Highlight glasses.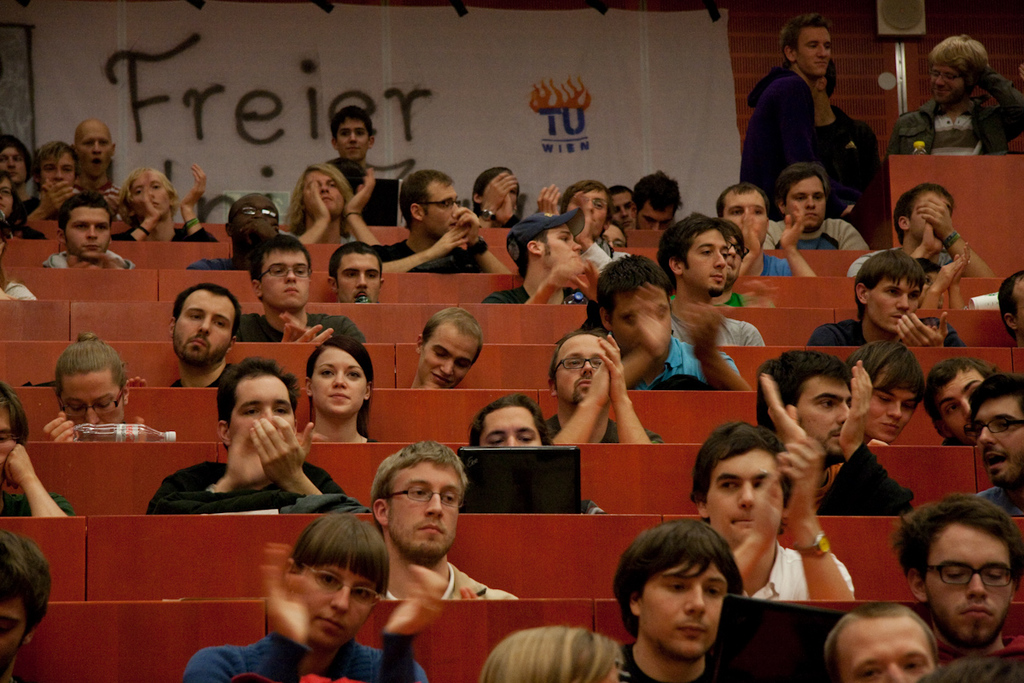
Highlighted region: <bbox>960, 413, 1023, 443</bbox>.
